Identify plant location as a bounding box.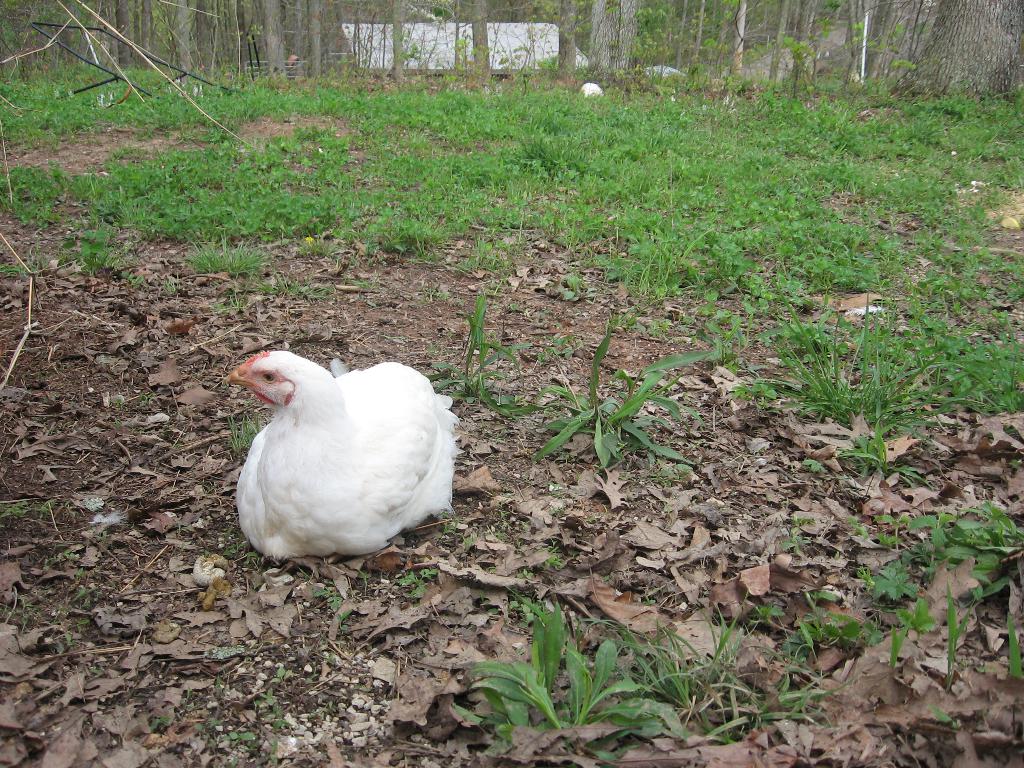
region(835, 539, 927, 620).
